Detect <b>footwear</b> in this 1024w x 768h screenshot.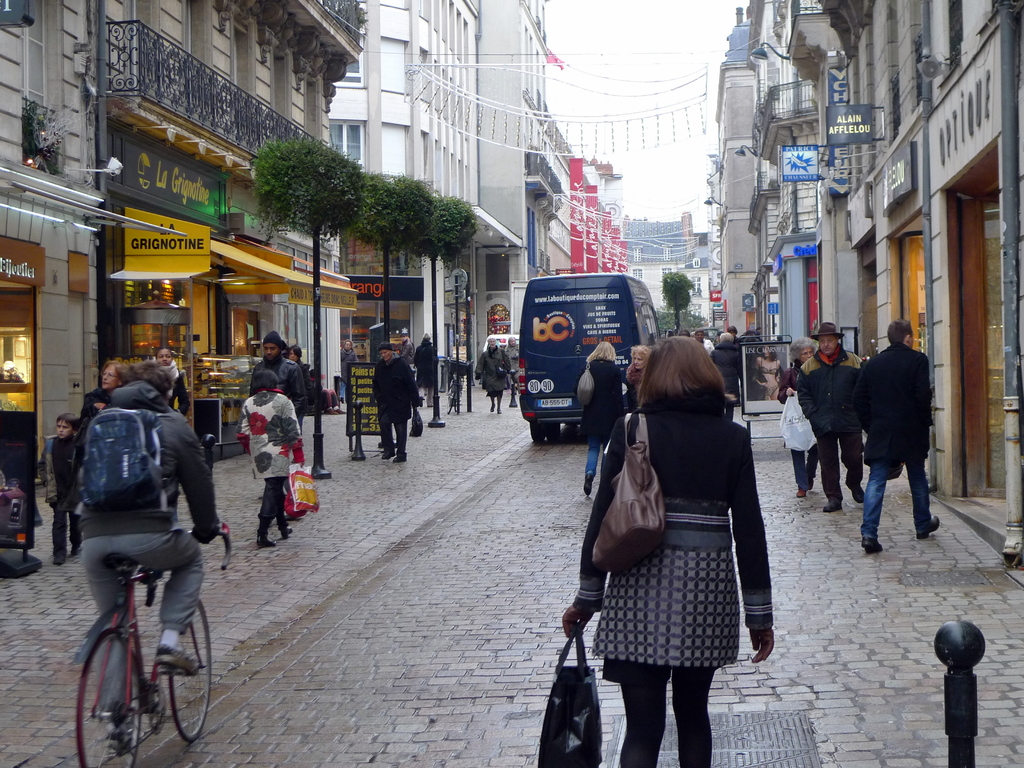
Detection: 822, 500, 846, 513.
